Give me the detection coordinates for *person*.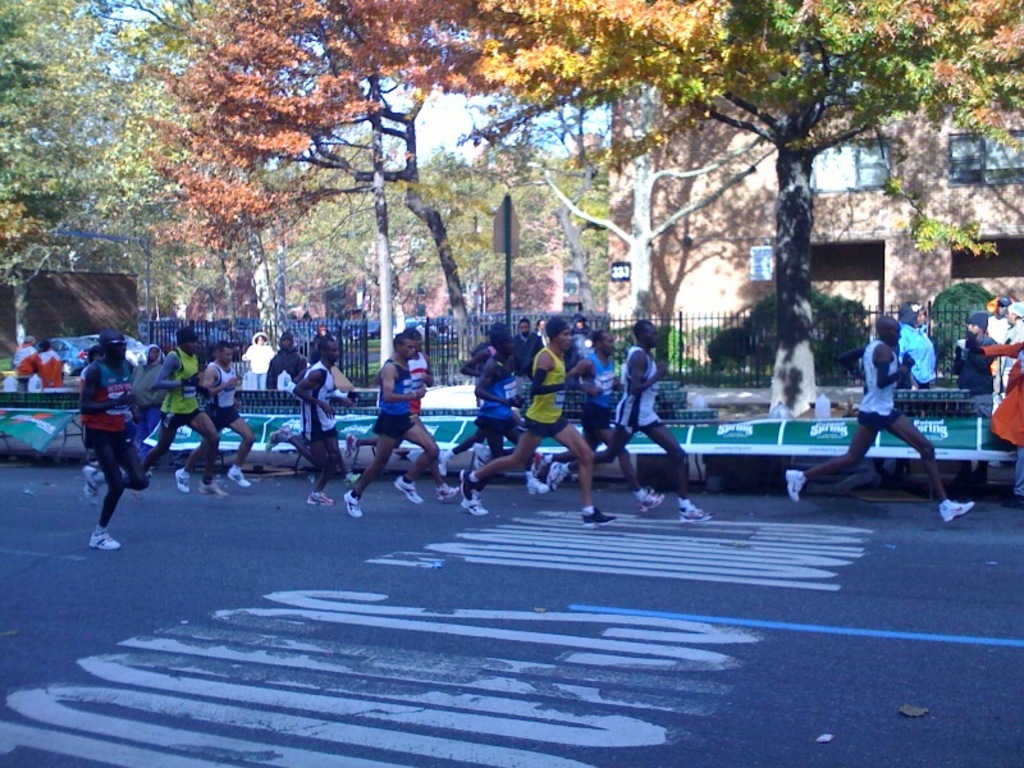
BBox(461, 308, 623, 535).
